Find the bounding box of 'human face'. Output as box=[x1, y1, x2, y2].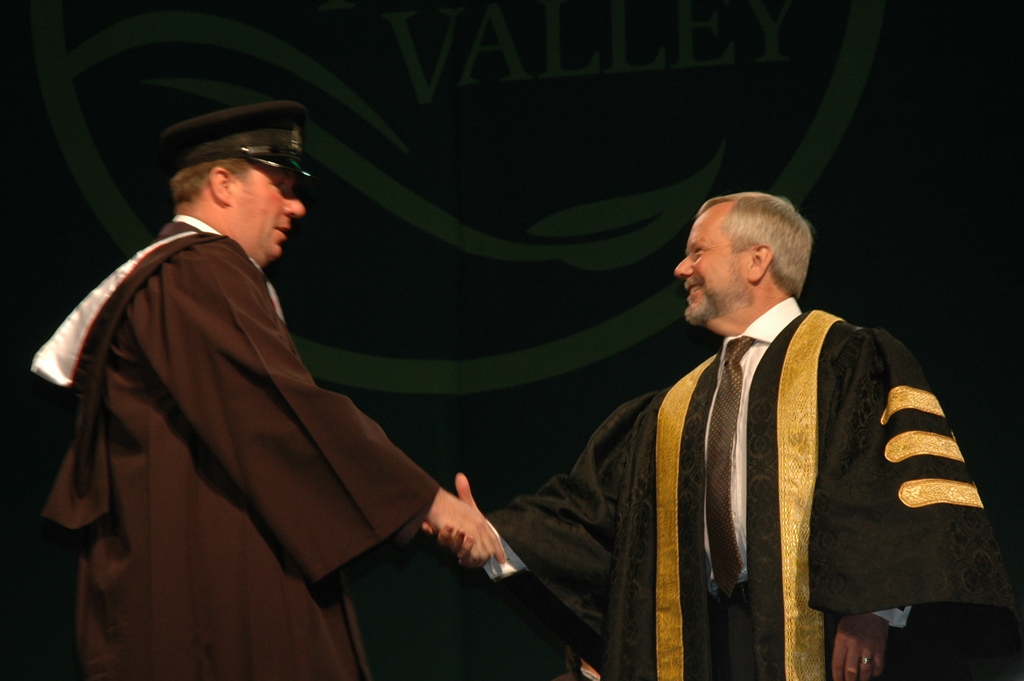
box=[239, 166, 305, 259].
